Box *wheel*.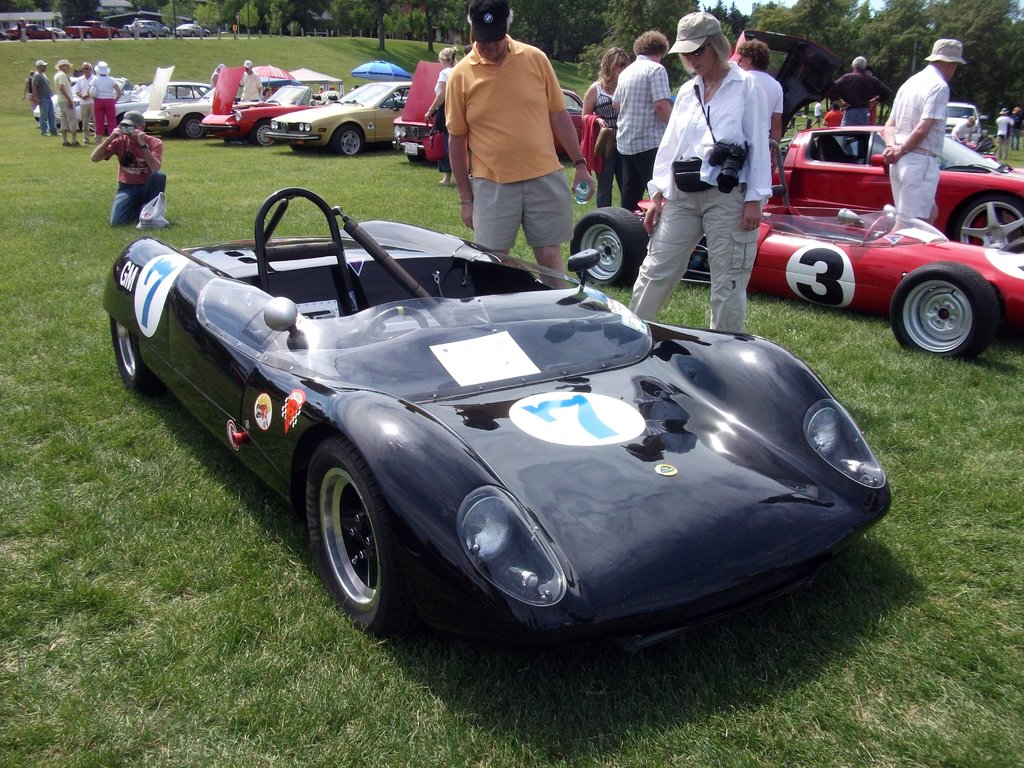
{"x1": 177, "y1": 109, "x2": 214, "y2": 141}.
